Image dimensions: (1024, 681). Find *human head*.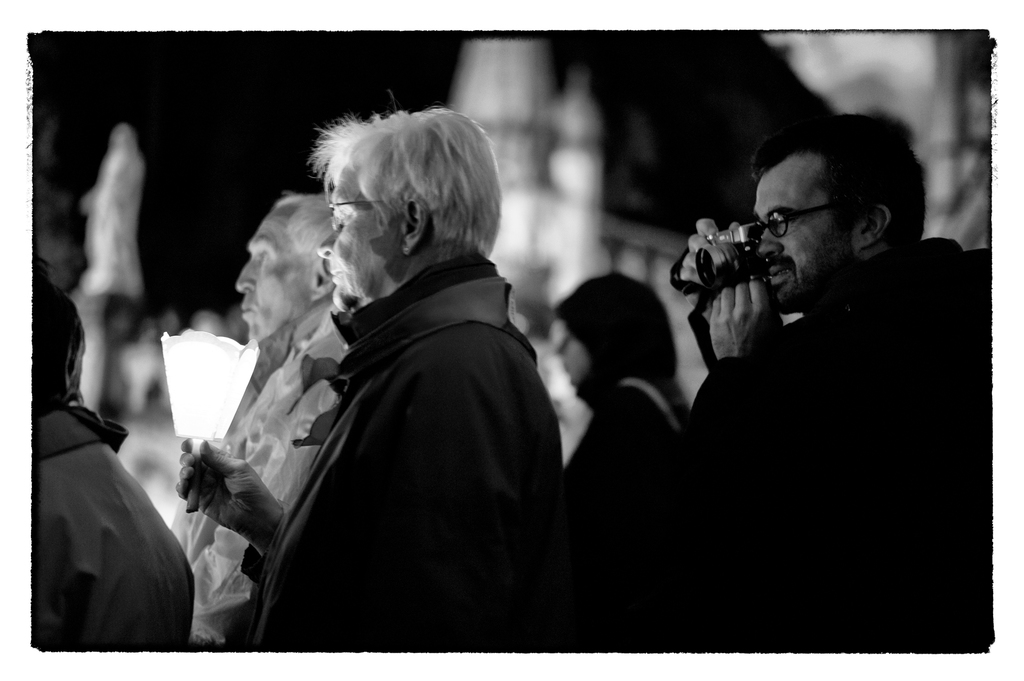
box=[319, 113, 504, 308].
